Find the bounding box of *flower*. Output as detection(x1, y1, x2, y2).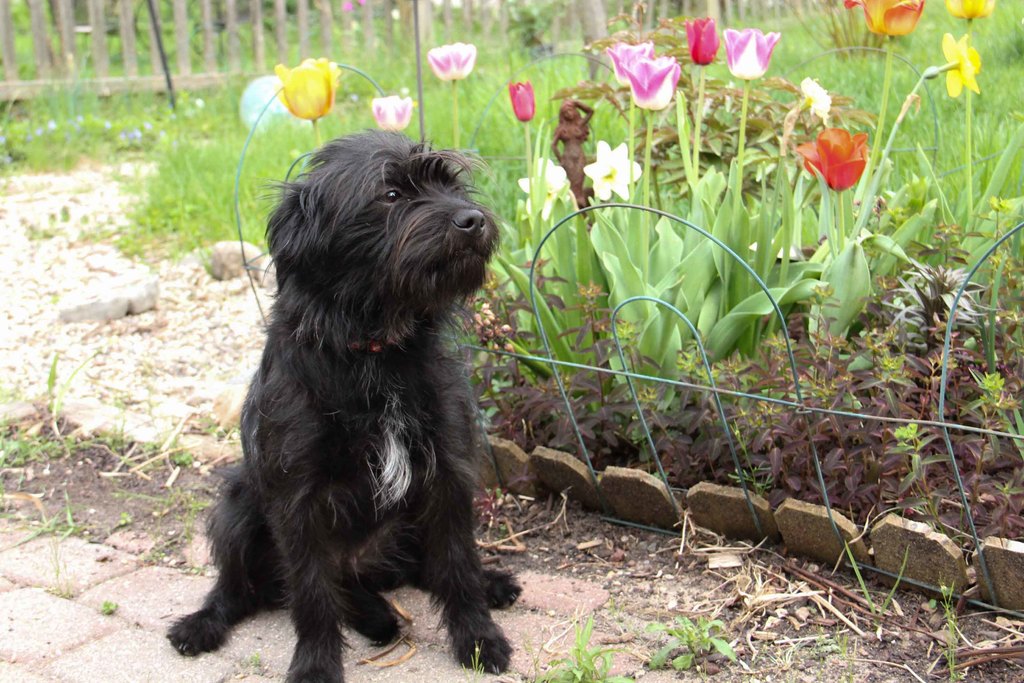
detection(686, 12, 717, 63).
